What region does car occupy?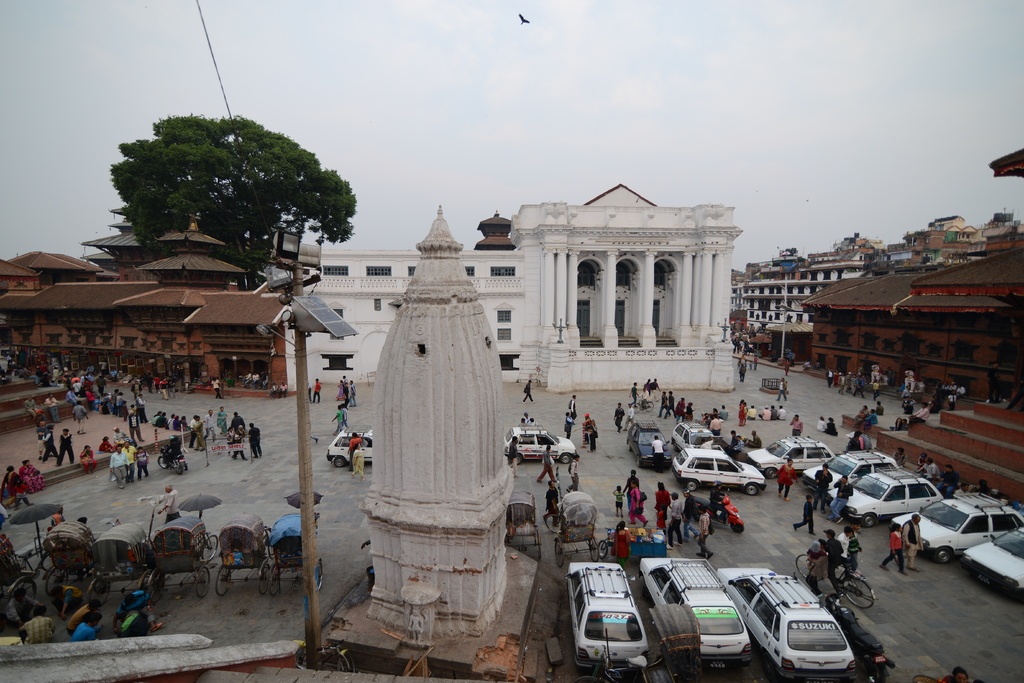
563:562:653:673.
